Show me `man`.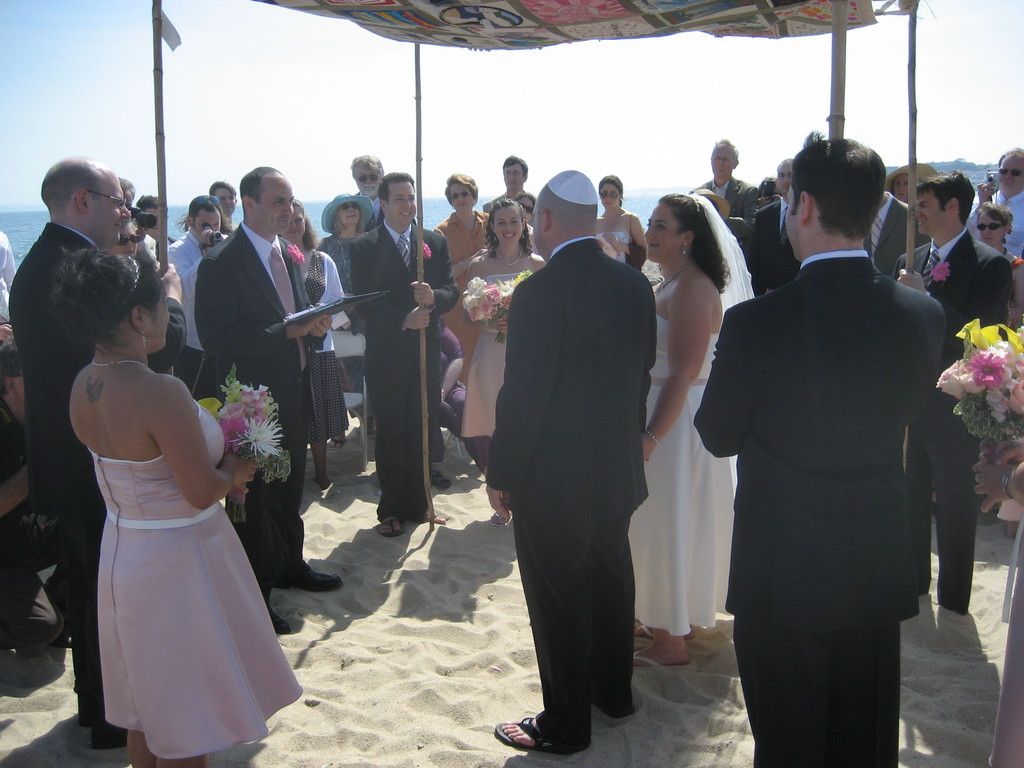
`man` is here: {"x1": 348, "y1": 169, "x2": 465, "y2": 550}.
